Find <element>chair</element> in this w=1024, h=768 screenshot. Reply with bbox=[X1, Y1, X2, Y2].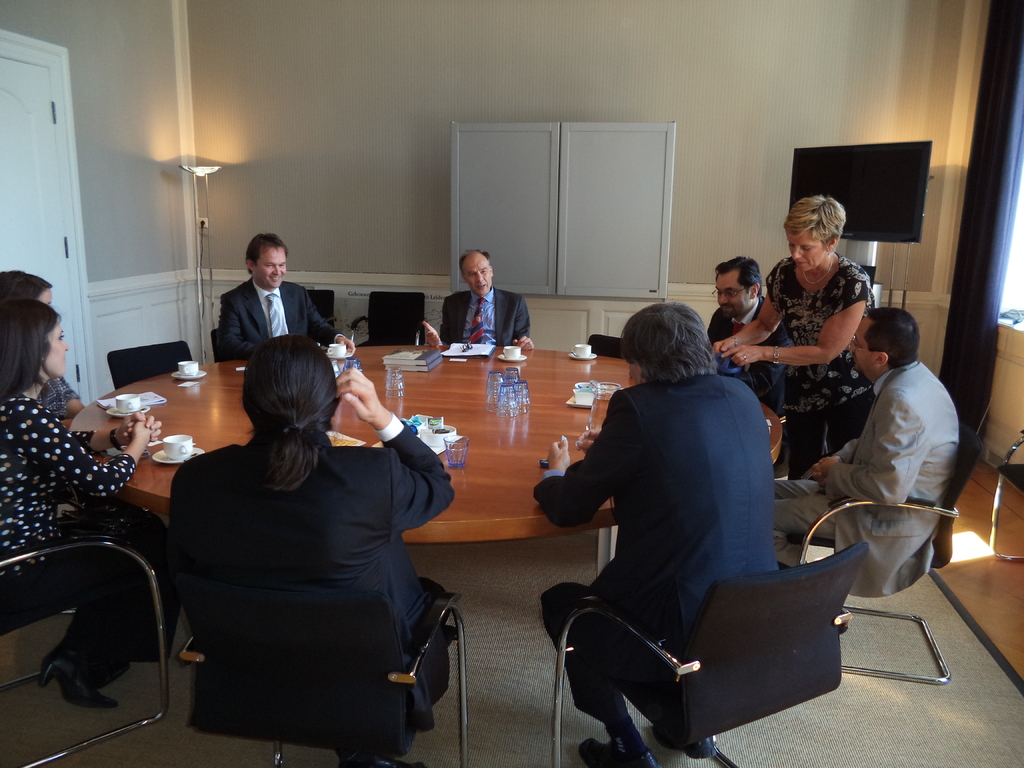
bbox=[308, 288, 337, 340].
